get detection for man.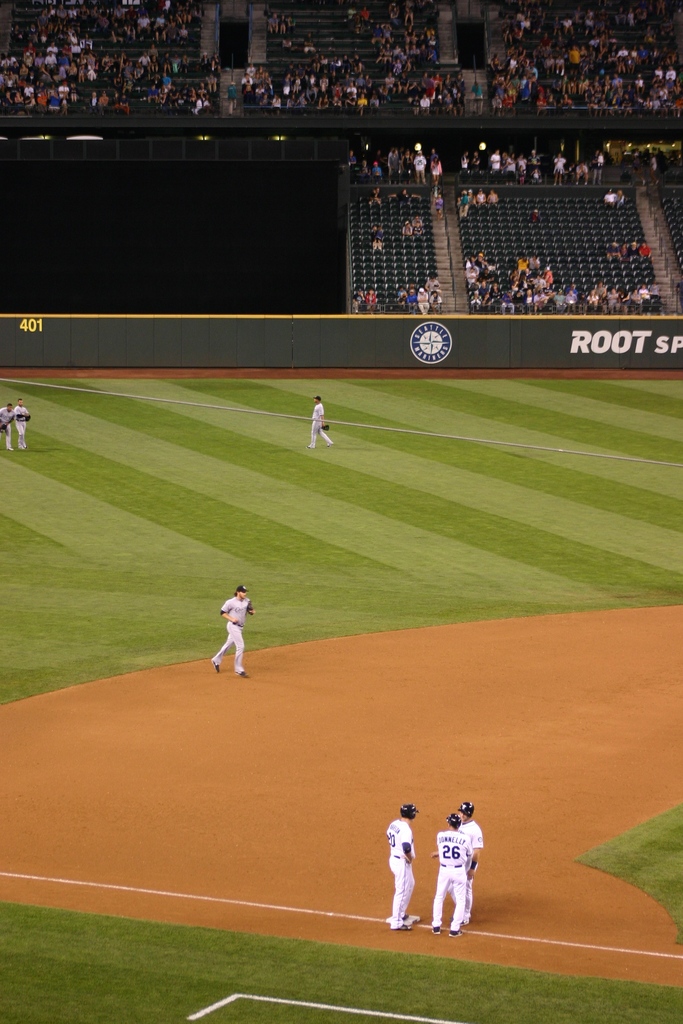
Detection: 386/802/418/931.
